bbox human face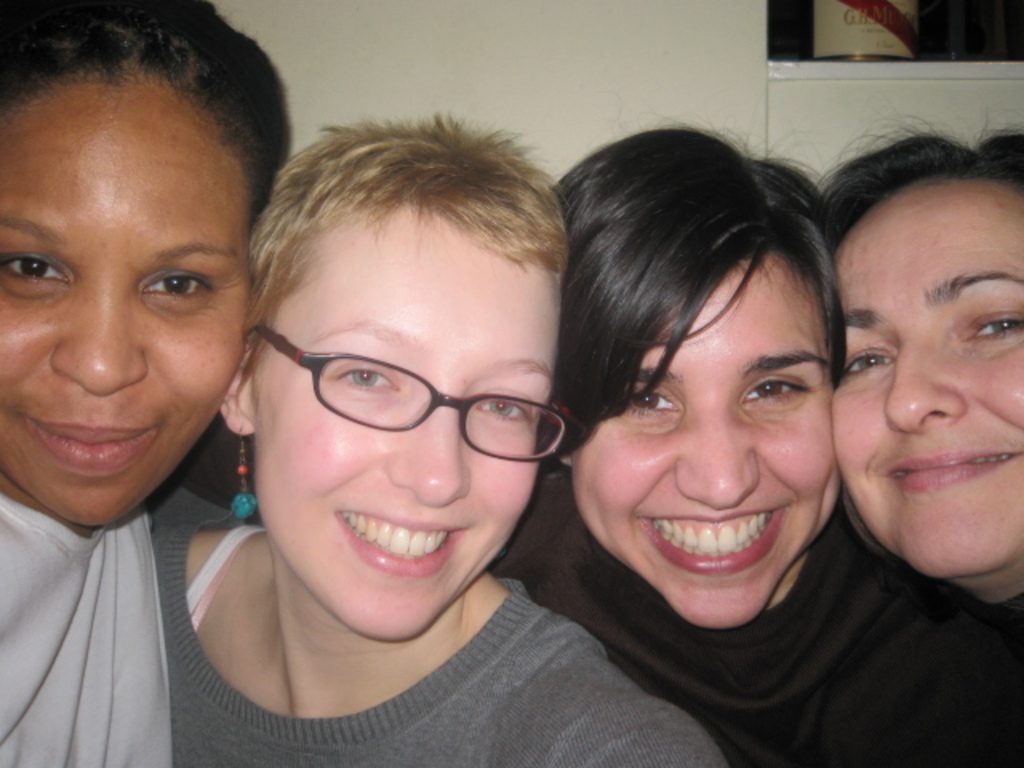
{"left": 2, "top": 77, "right": 254, "bottom": 530}
